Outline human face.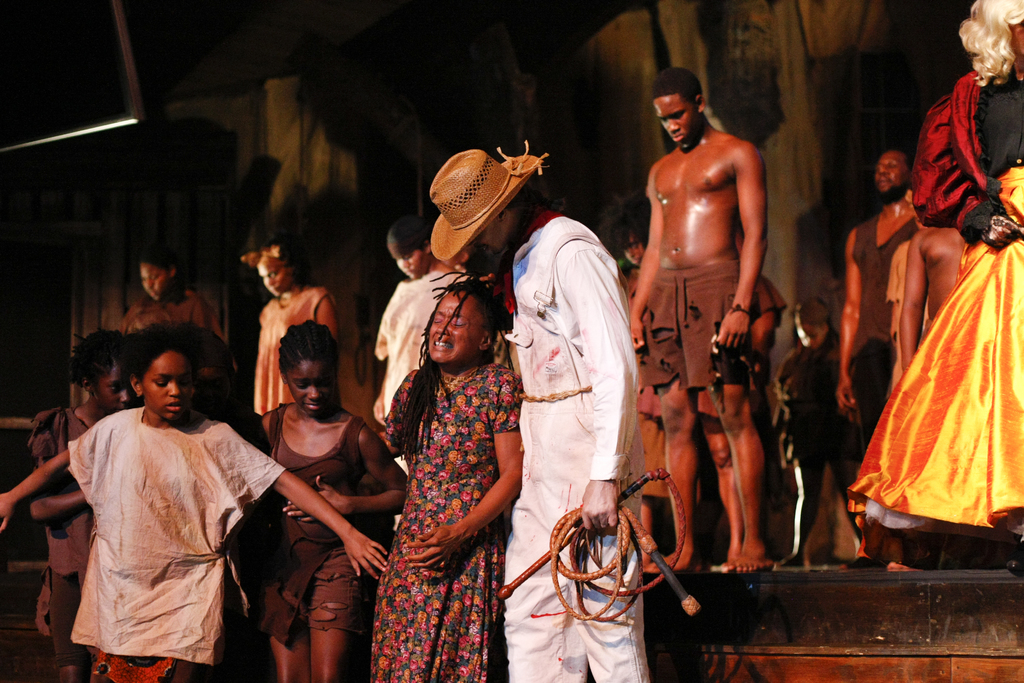
Outline: region(286, 362, 333, 415).
